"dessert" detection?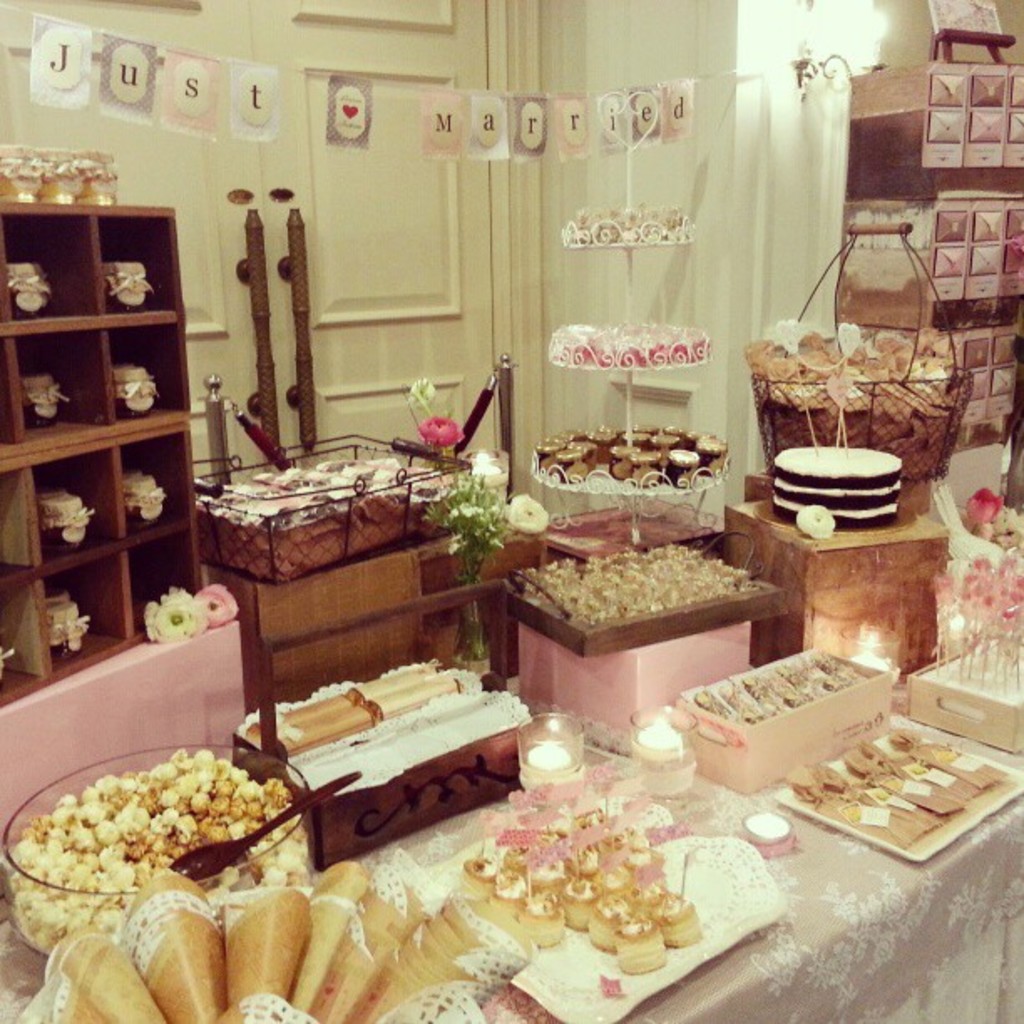
[left=301, top=895, right=340, bottom=1017]
